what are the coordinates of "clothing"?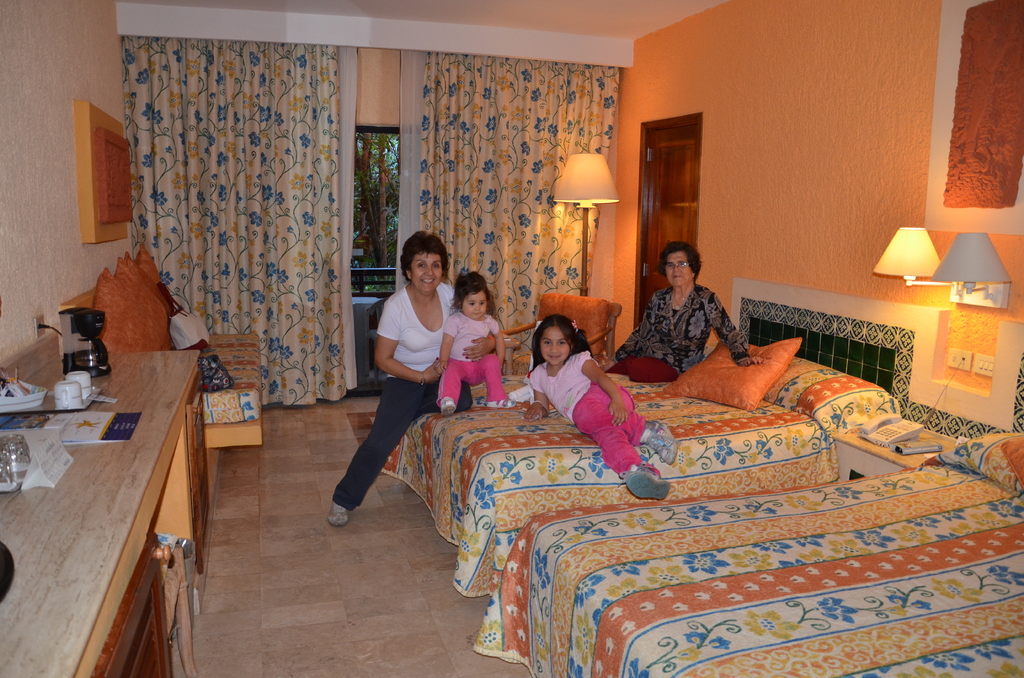
<region>527, 347, 645, 480</region>.
